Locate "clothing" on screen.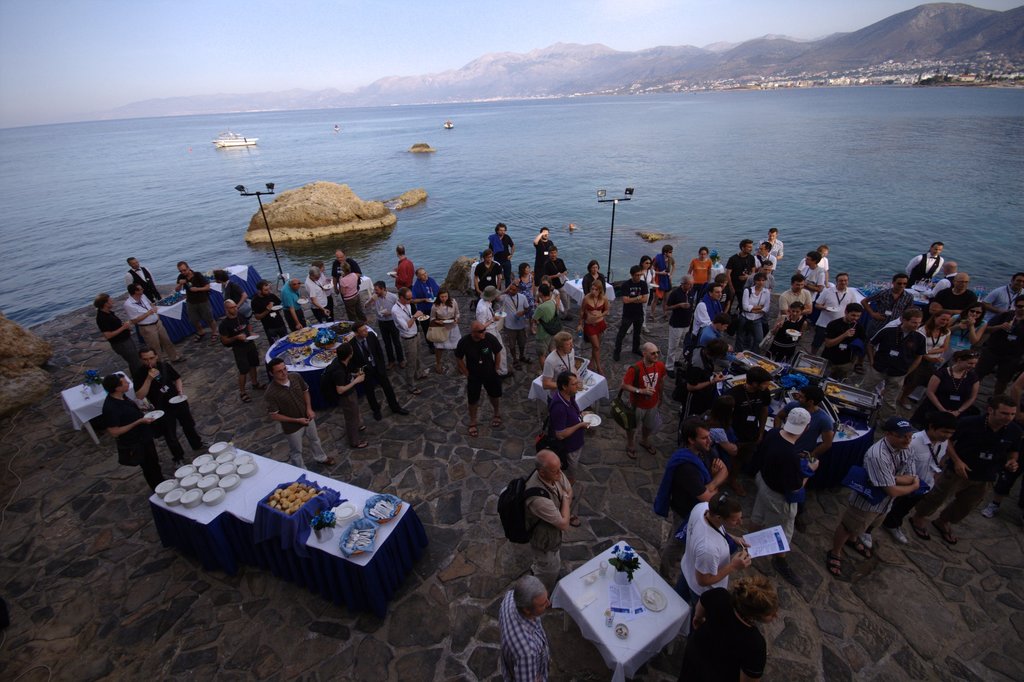
On screen at box=[499, 595, 552, 676].
